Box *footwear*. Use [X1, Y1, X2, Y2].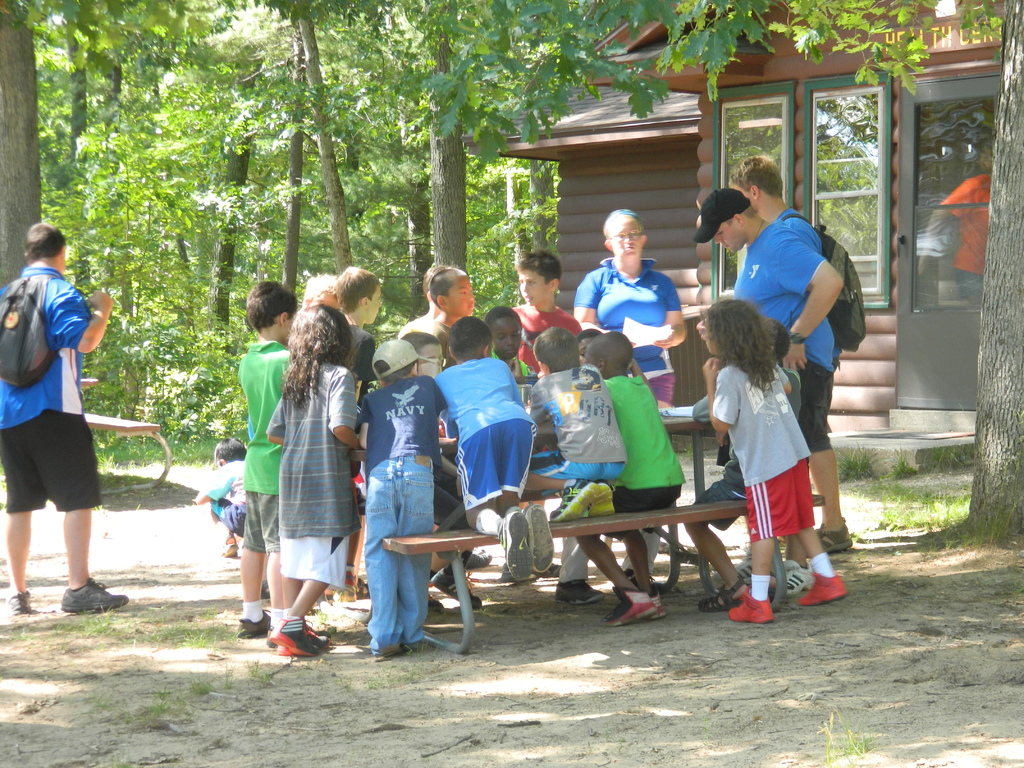
[218, 535, 240, 556].
